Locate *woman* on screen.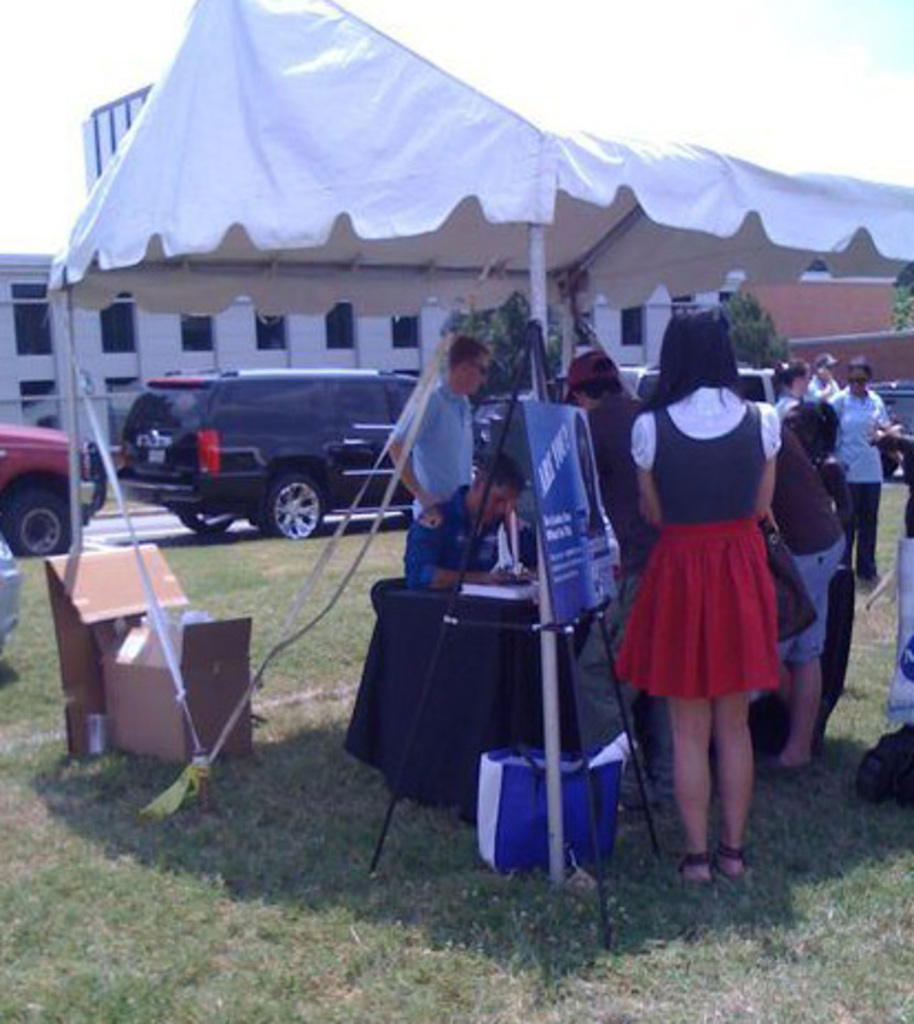
On screen at box(773, 360, 815, 417).
